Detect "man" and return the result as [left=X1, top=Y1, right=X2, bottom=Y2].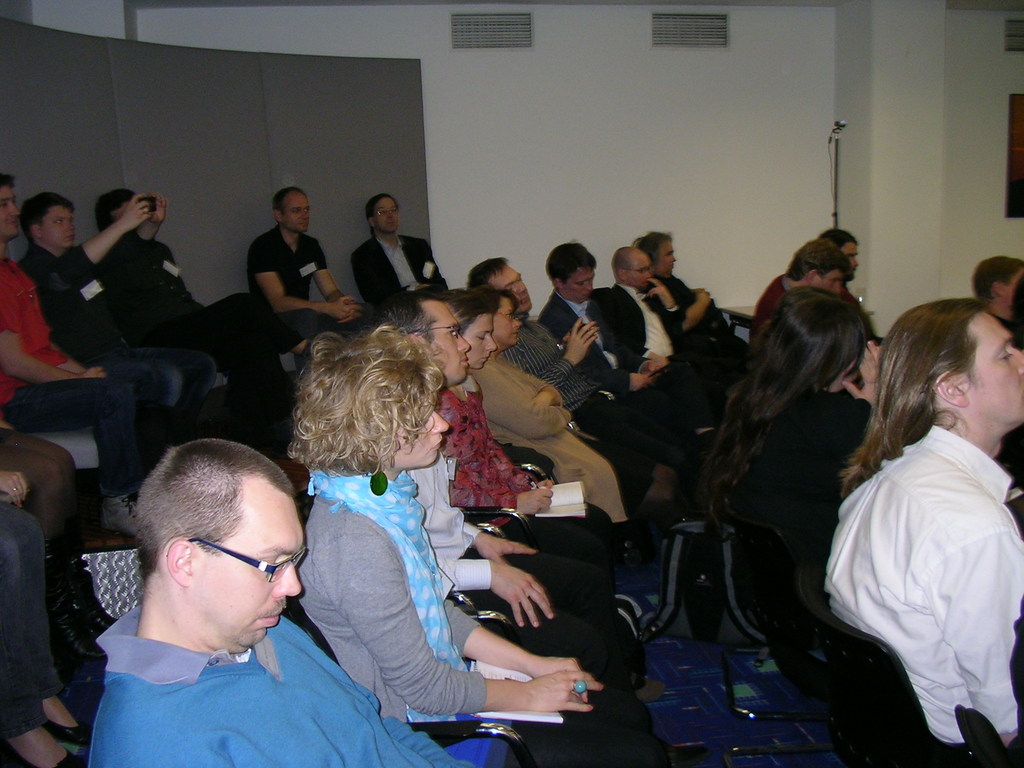
[left=338, top=205, right=427, bottom=301].
